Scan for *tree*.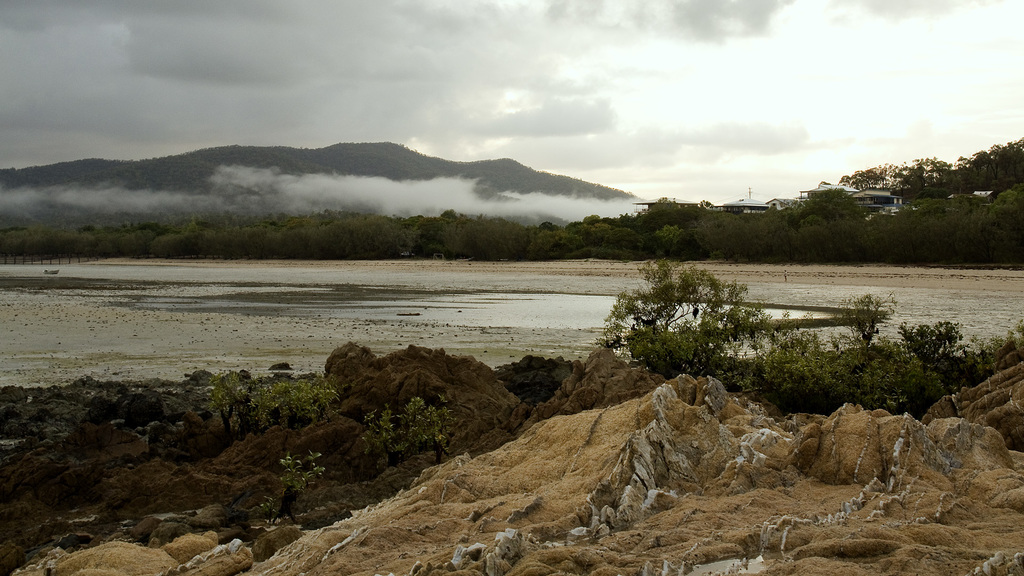
Scan result: [896,320,968,403].
